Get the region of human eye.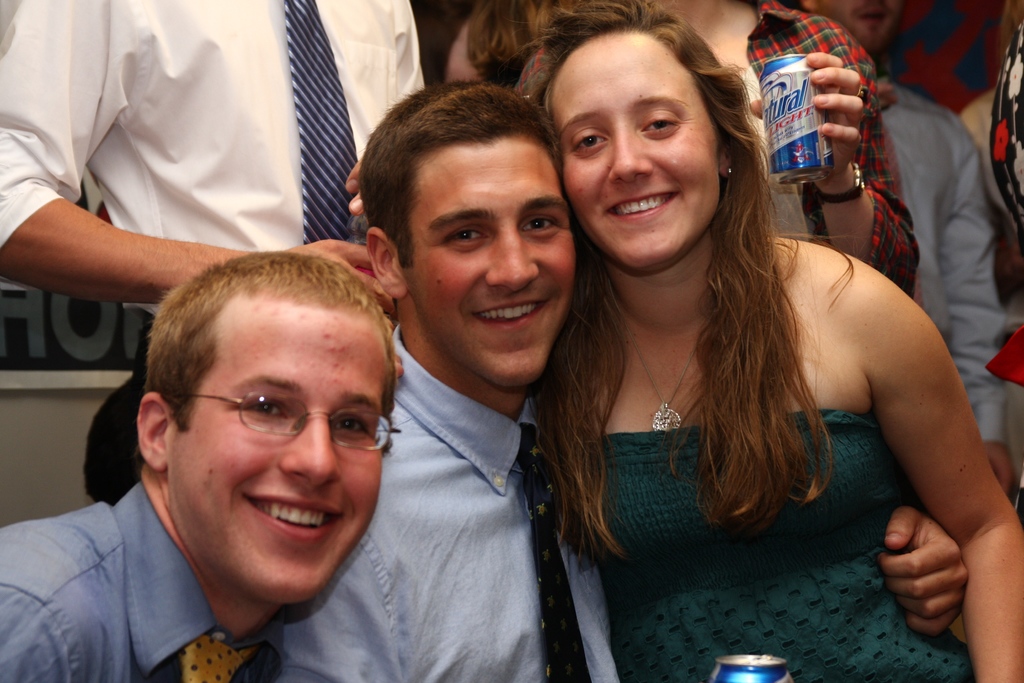
rect(236, 397, 287, 425).
